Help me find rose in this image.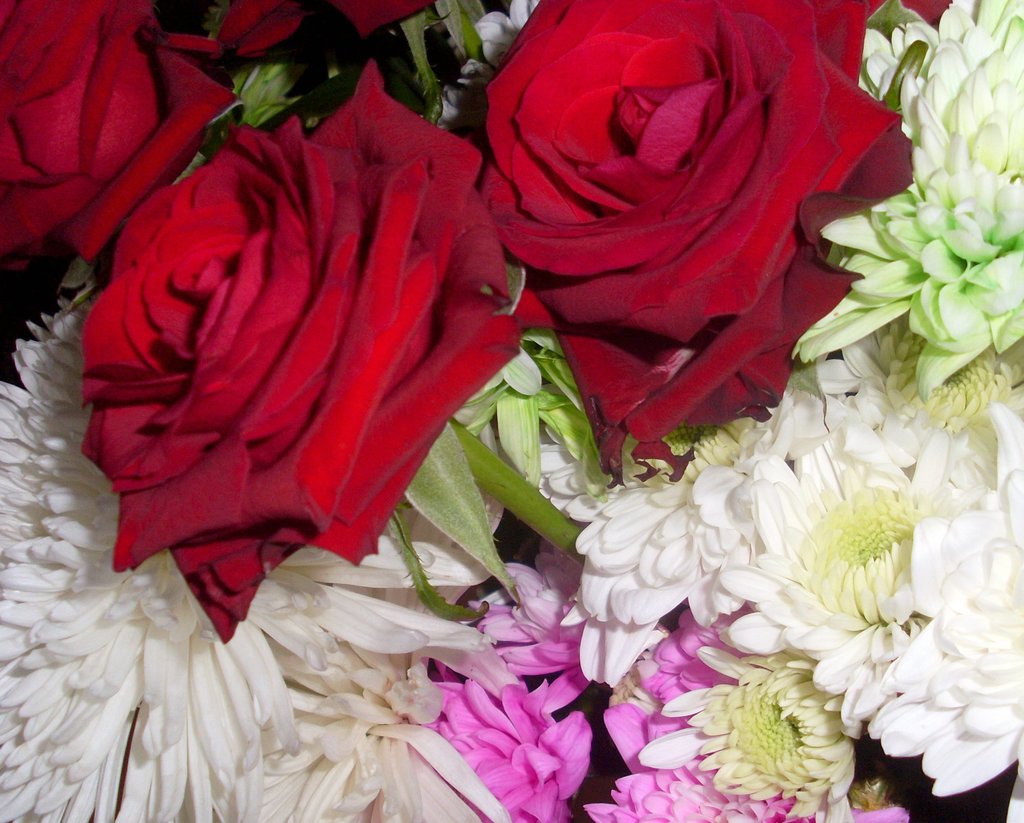
Found it: detection(0, 0, 238, 269).
